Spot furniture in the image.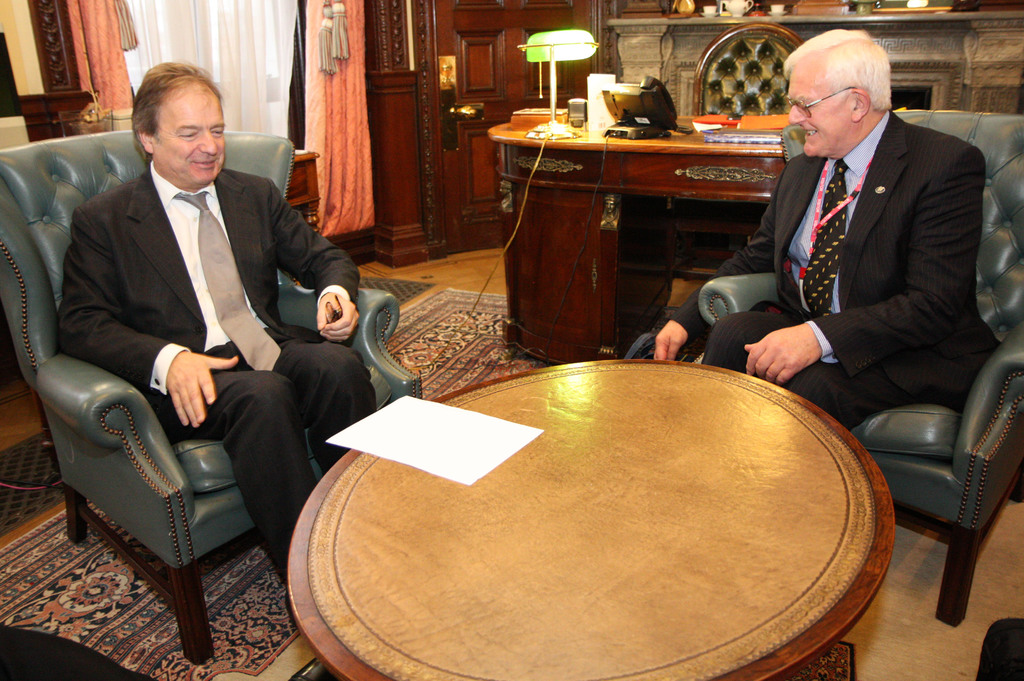
furniture found at {"x1": 0, "y1": 630, "x2": 150, "y2": 680}.
